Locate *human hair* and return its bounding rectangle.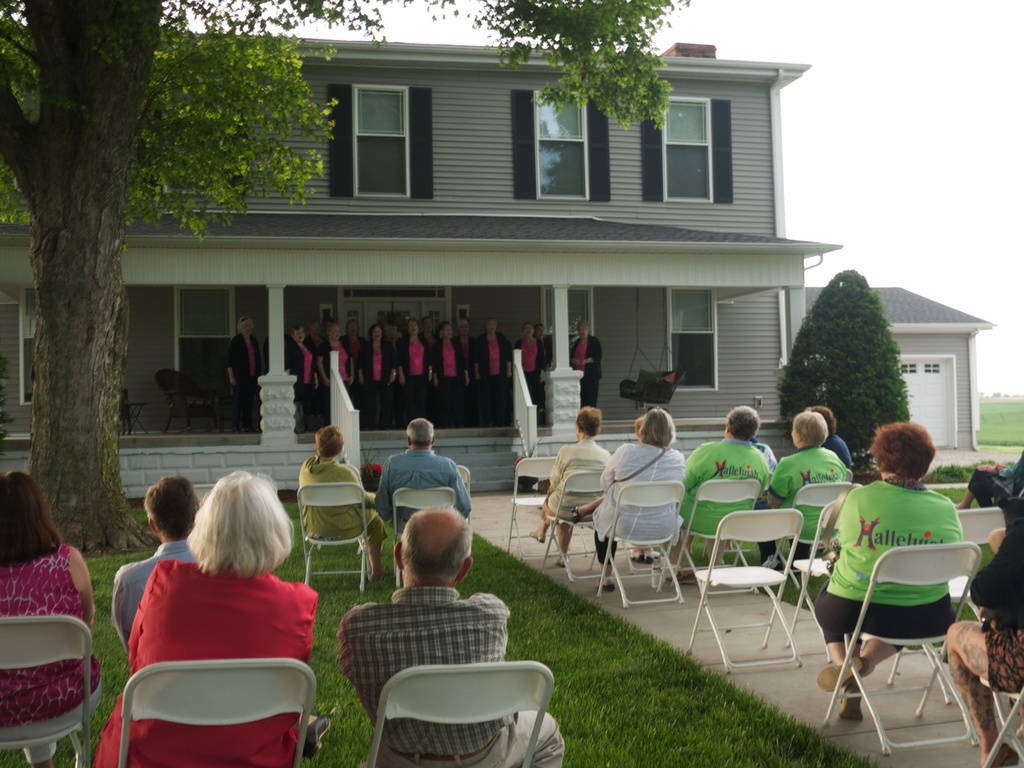
<bbox>725, 403, 764, 436</bbox>.
